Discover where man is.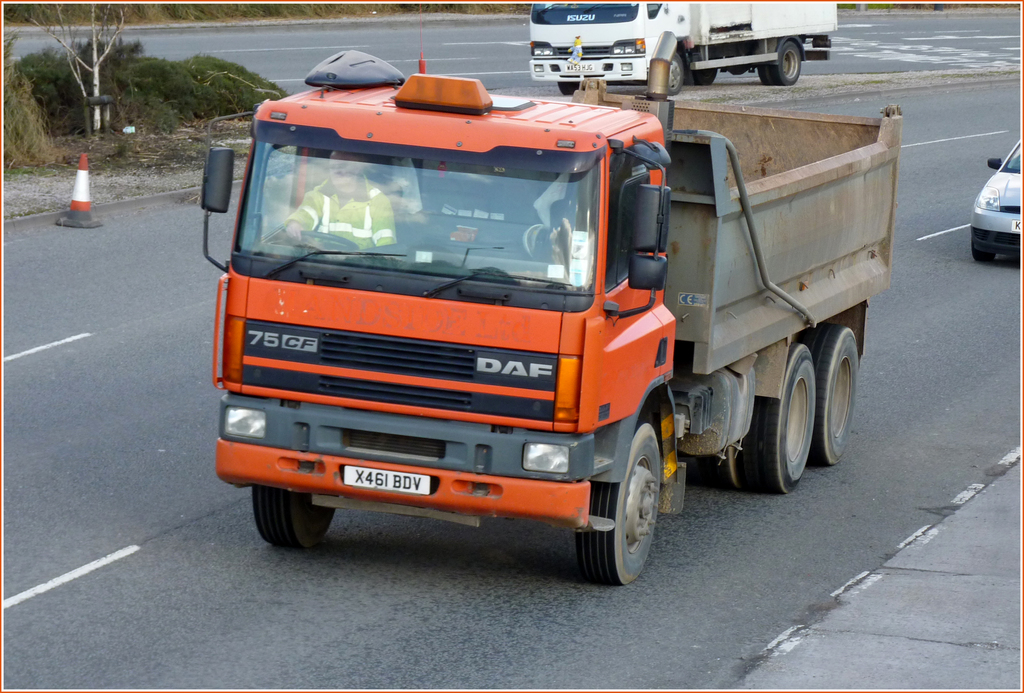
Discovered at x1=280, y1=147, x2=396, y2=252.
